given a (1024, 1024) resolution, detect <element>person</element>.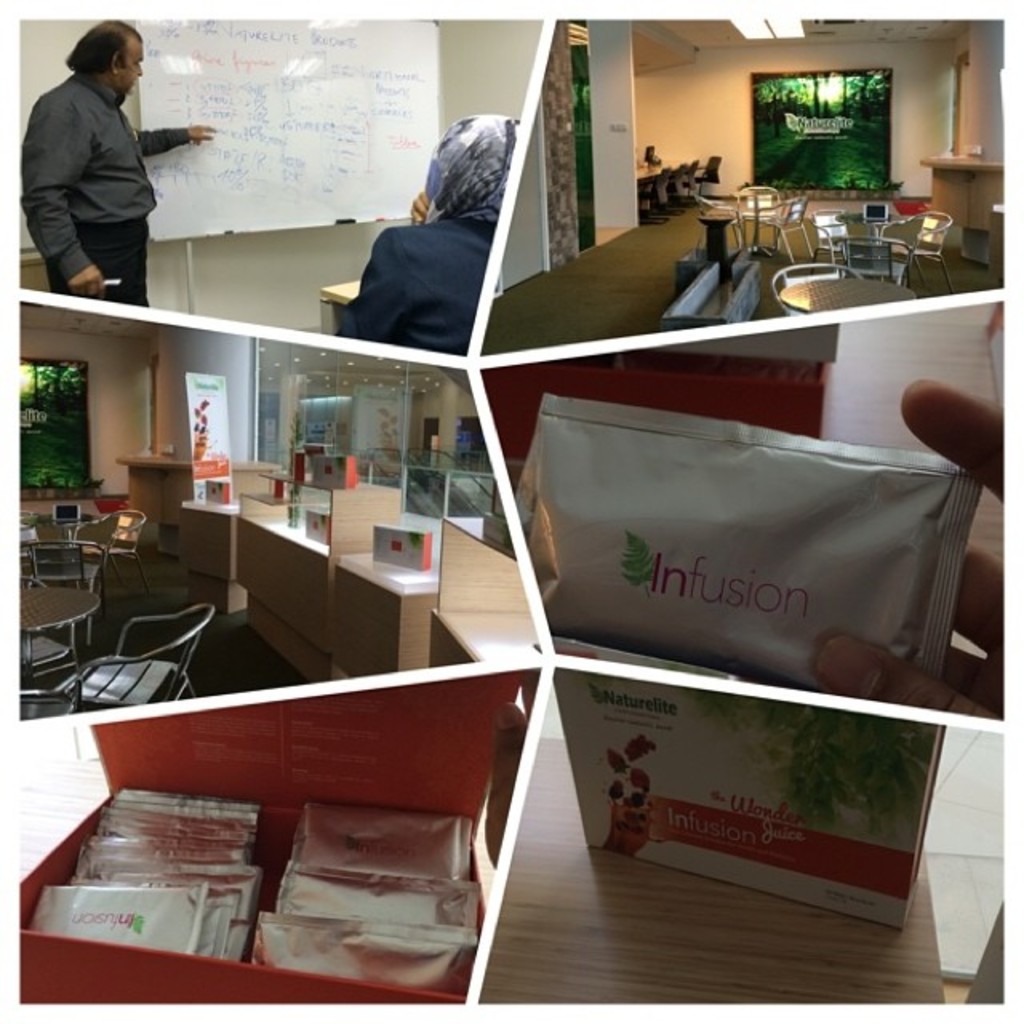
l=813, t=378, r=1002, b=718.
